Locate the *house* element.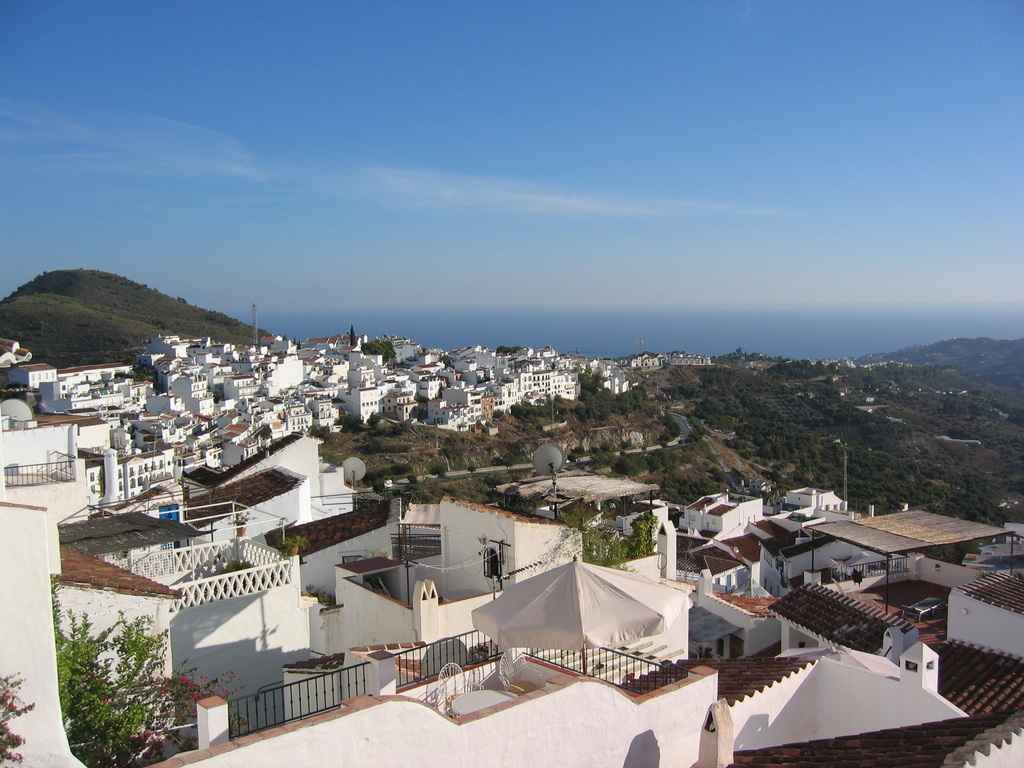
Element bbox: locate(741, 474, 843, 515).
